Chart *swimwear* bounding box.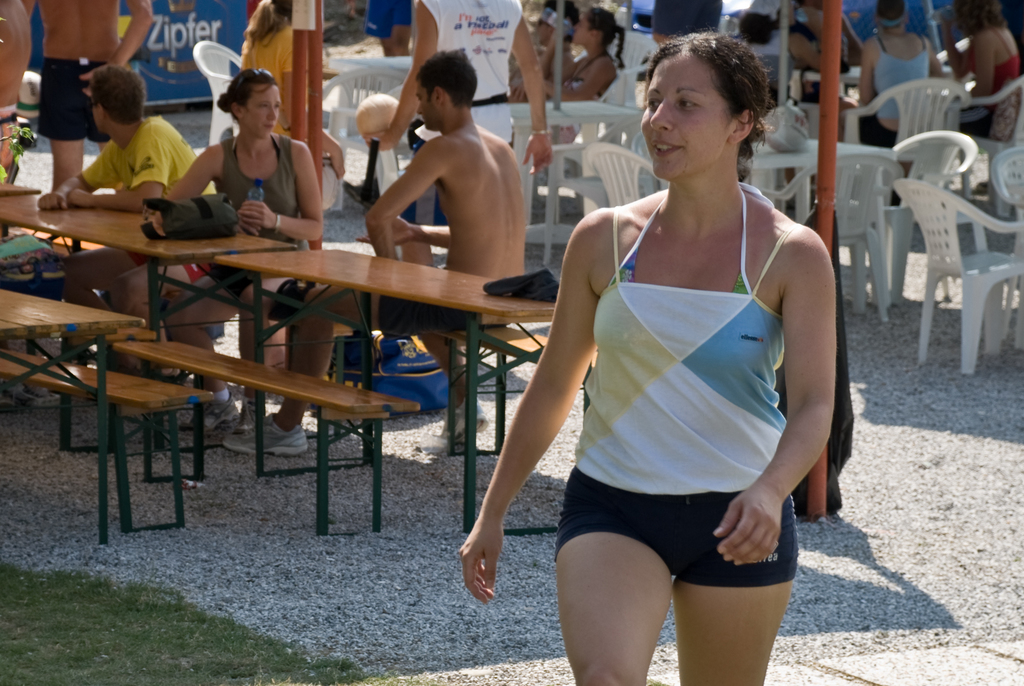
Charted: locate(547, 461, 804, 587).
